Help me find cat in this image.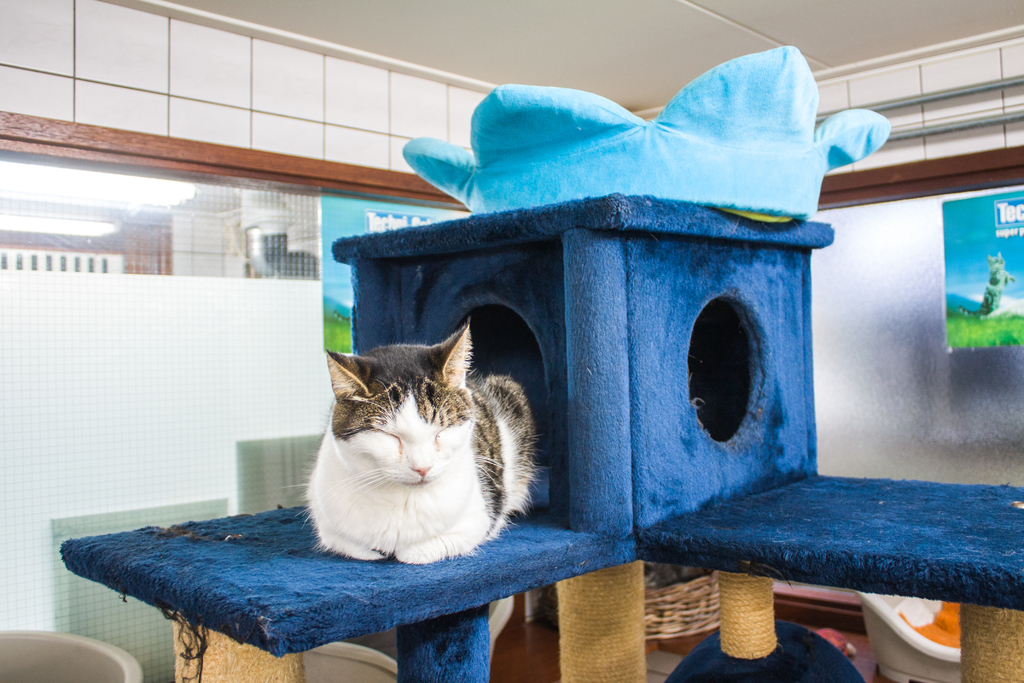
Found it: bbox(287, 320, 537, 563).
